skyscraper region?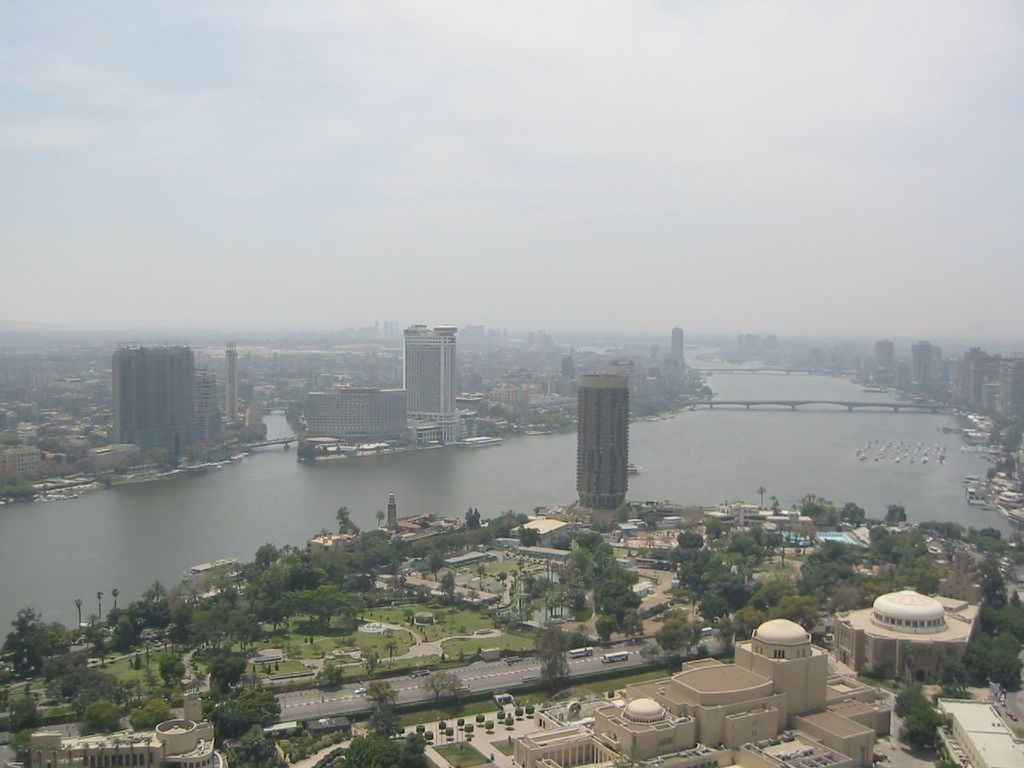
(left=866, top=335, right=909, bottom=382)
